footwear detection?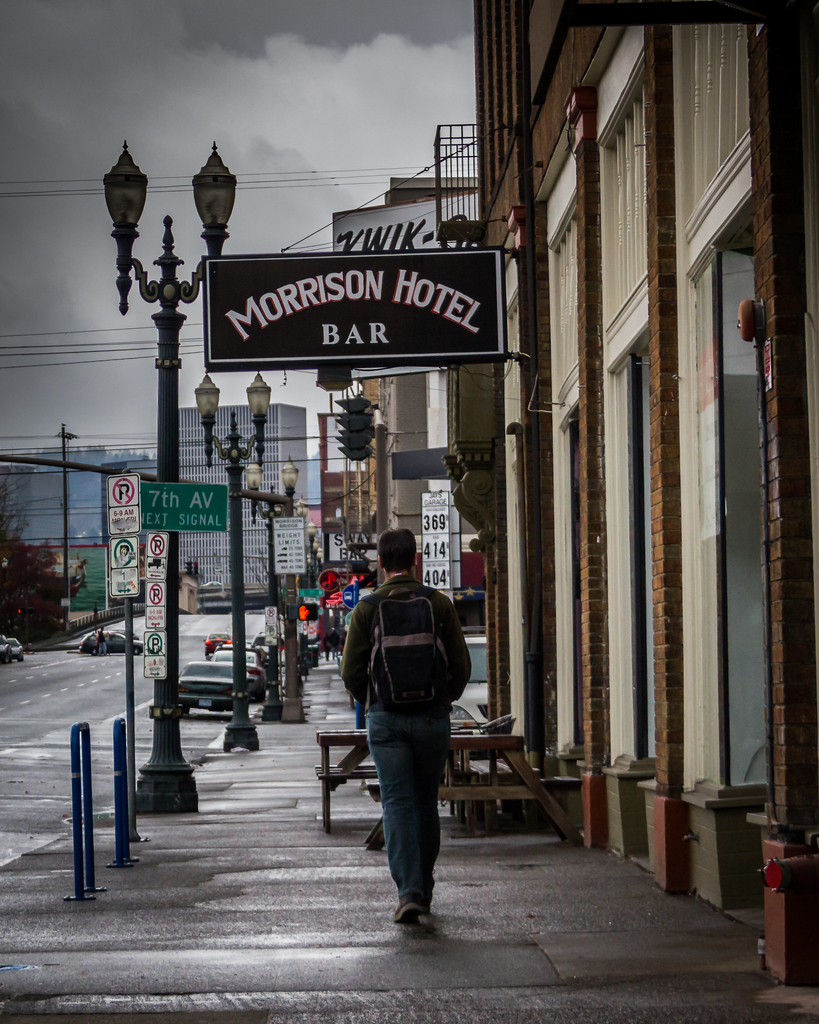
[left=393, top=895, right=425, bottom=927]
